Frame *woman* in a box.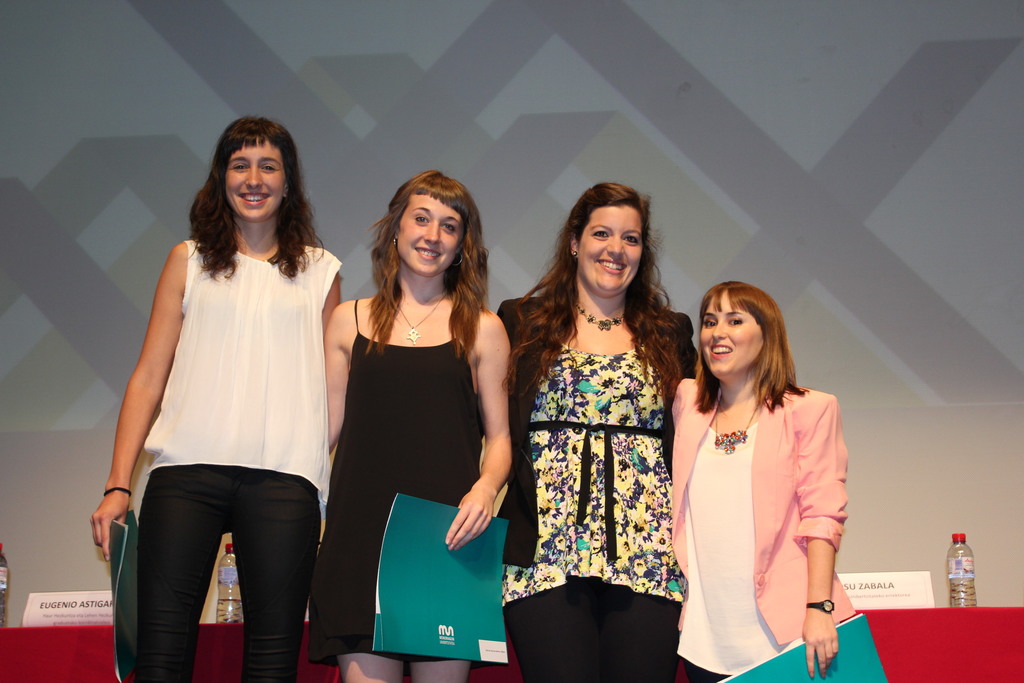
rect(93, 117, 345, 682).
